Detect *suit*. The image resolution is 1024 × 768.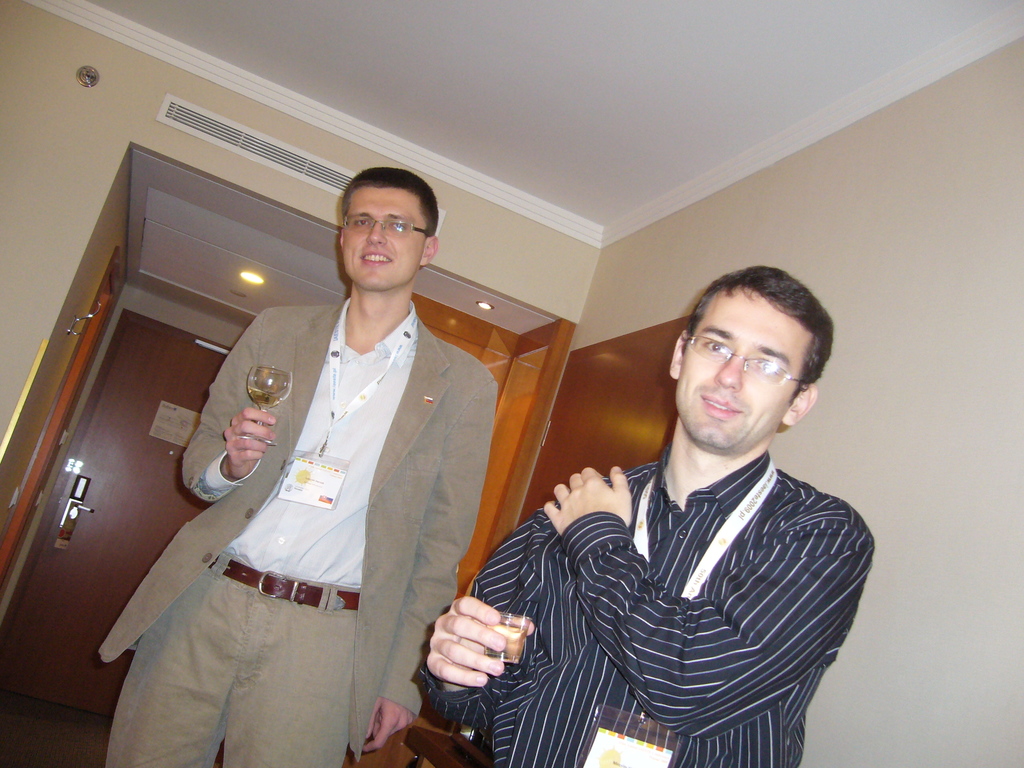
(x1=100, y1=290, x2=500, y2=767).
